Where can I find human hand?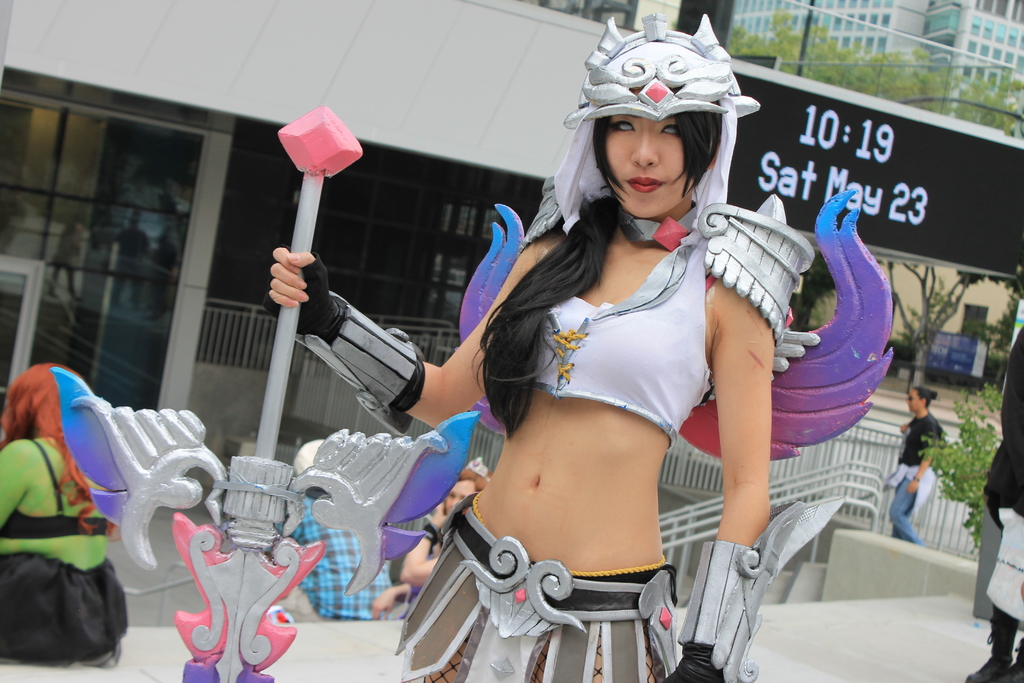
You can find it at x1=250, y1=234, x2=321, y2=311.
